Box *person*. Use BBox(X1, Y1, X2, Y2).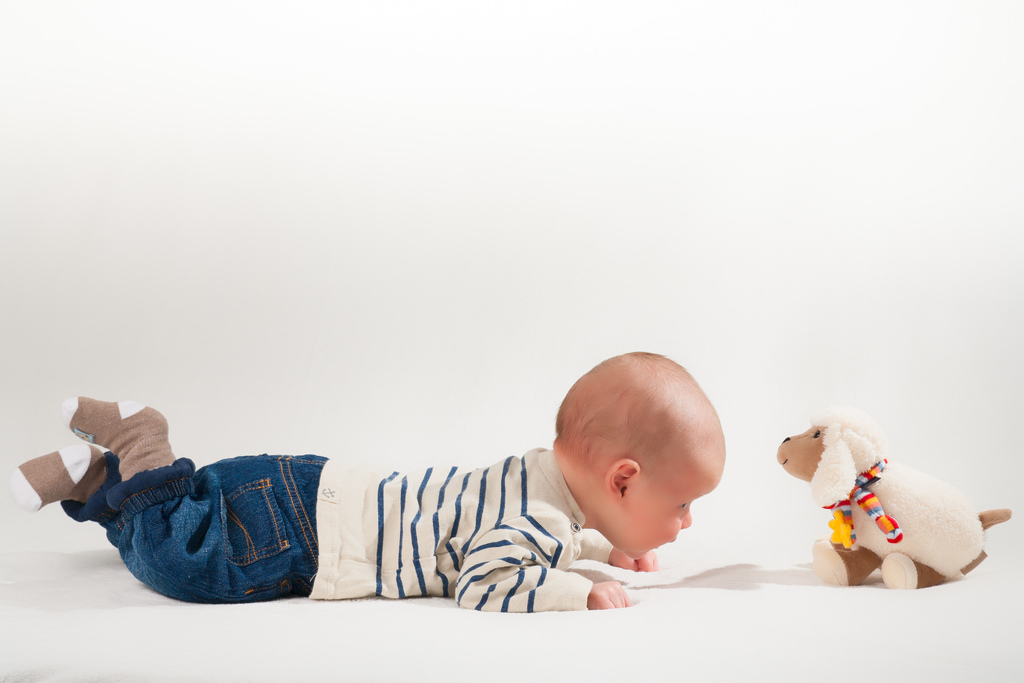
BBox(5, 349, 726, 610).
